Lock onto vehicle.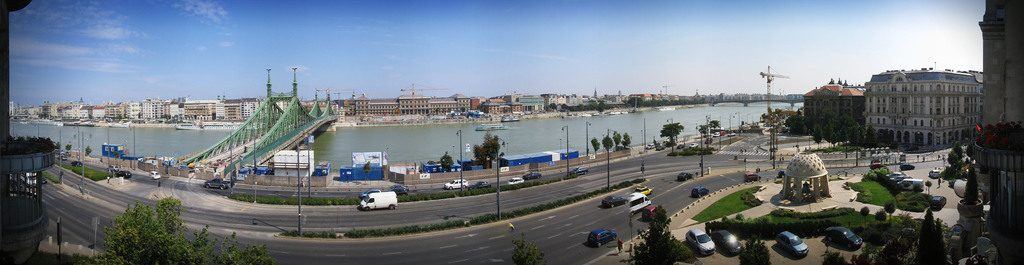
Locked: rect(447, 177, 468, 190).
